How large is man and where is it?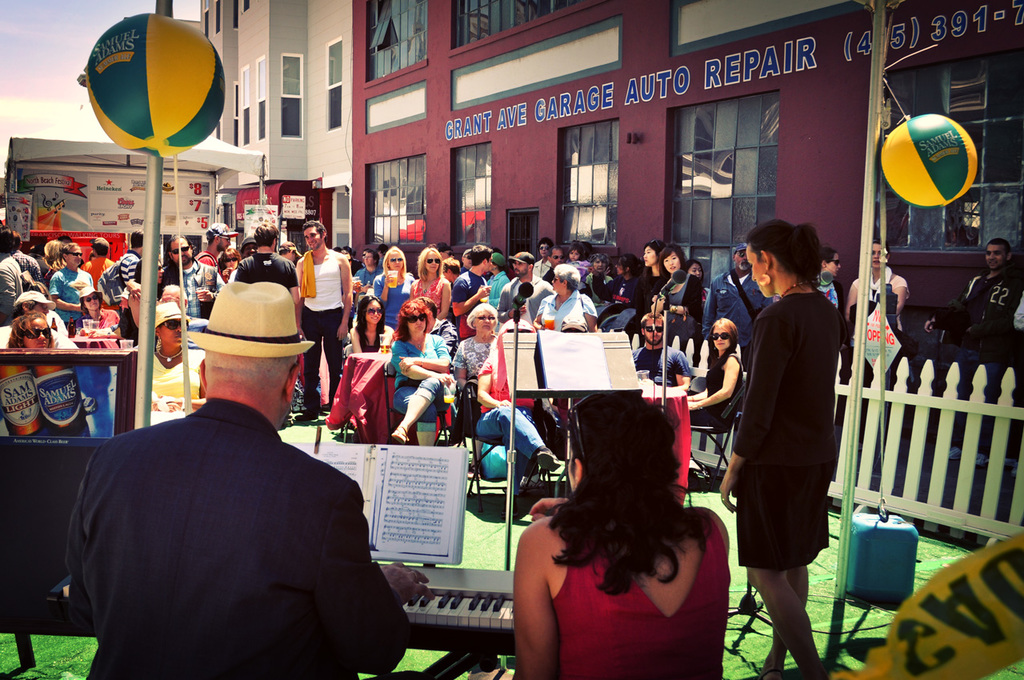
Bounding box: rect(531, 238, 556, 280).
